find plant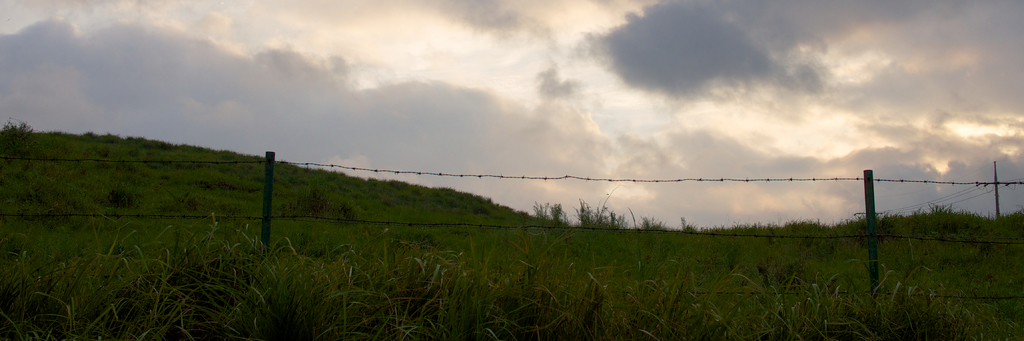
676 216 707 237
